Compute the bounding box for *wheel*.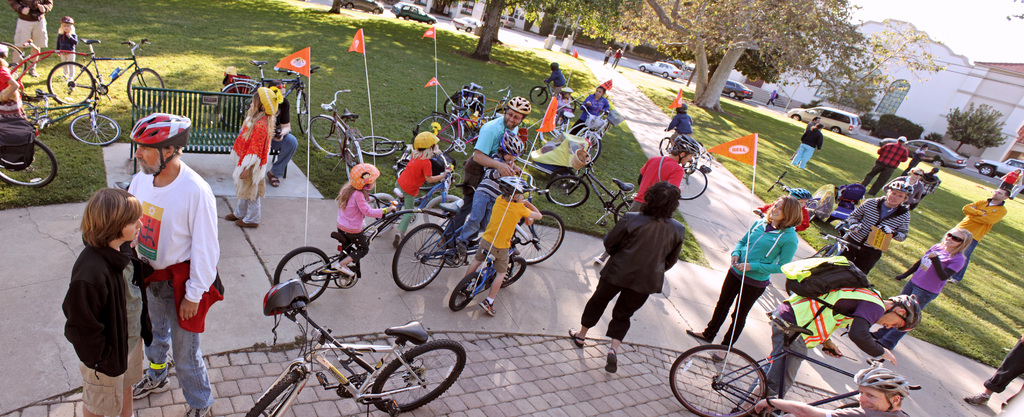
l=507, t=211, r=565, b=266.
